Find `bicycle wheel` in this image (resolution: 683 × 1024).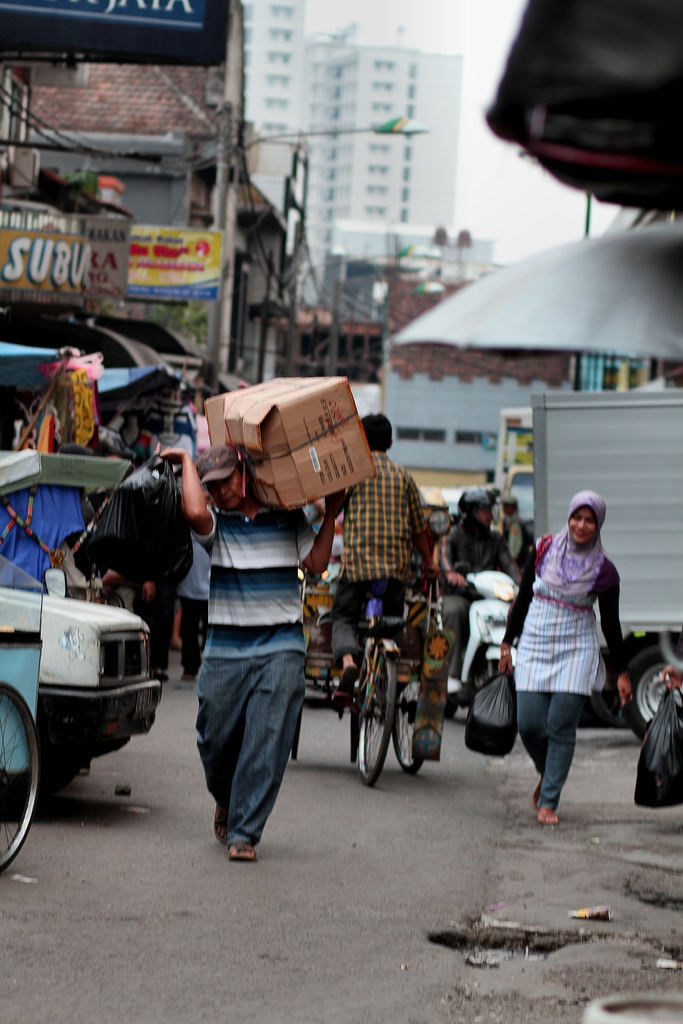
bbox=(388, 673, 420, 776).
